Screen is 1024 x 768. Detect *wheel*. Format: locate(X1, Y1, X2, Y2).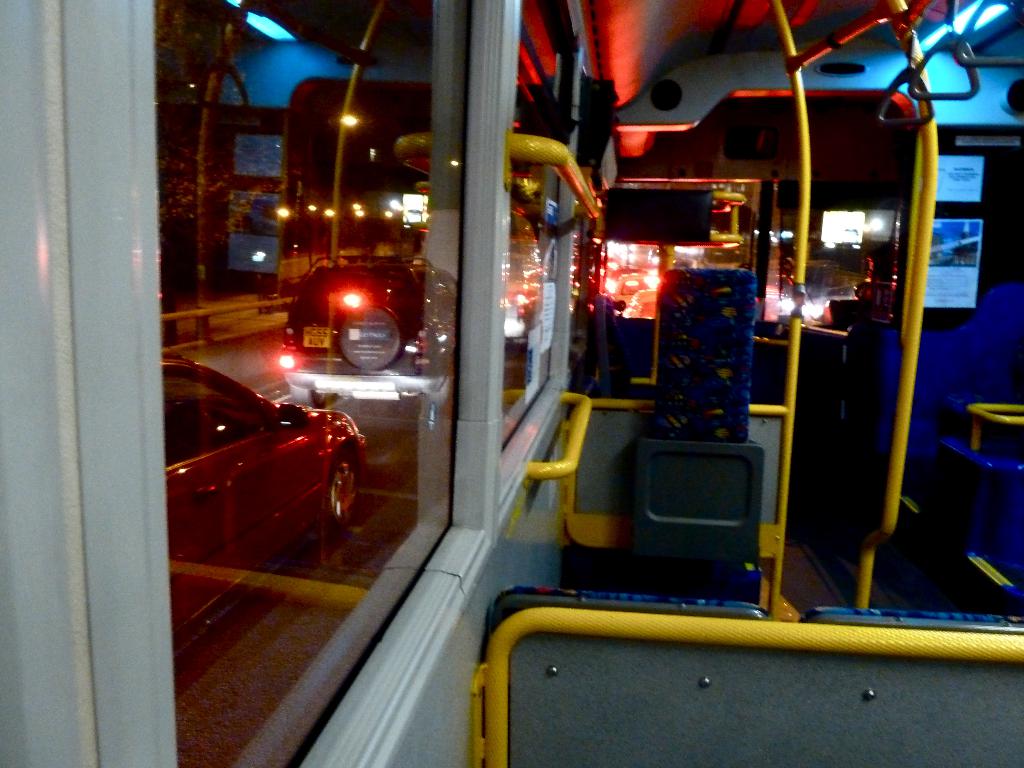
locate(305, 455, 363, 553).
